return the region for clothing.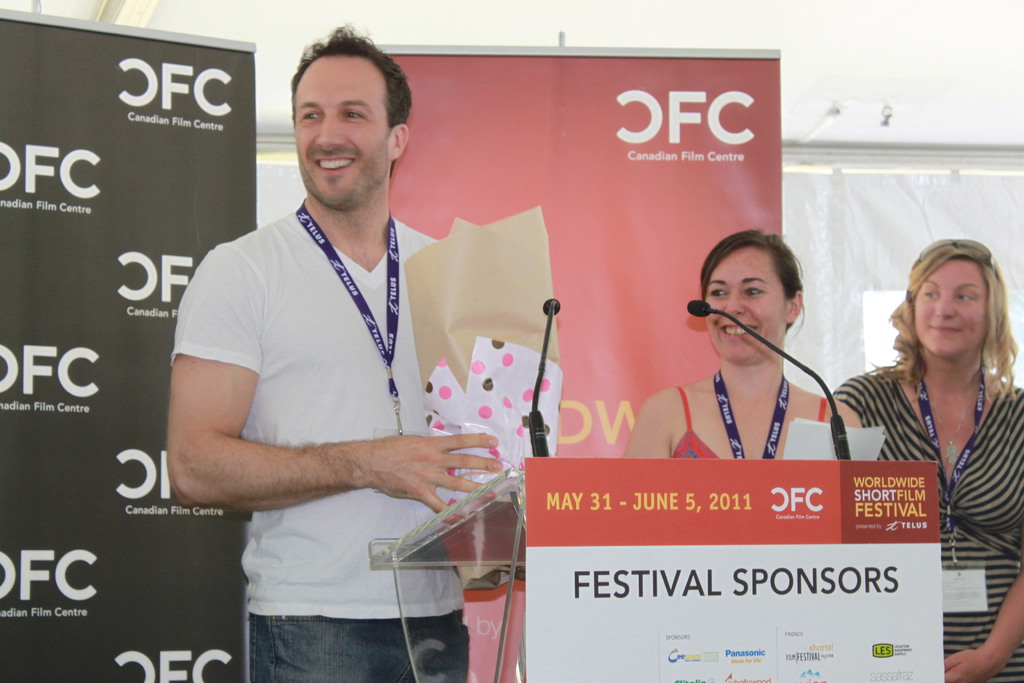
detection(671, 383, 828, 467).
